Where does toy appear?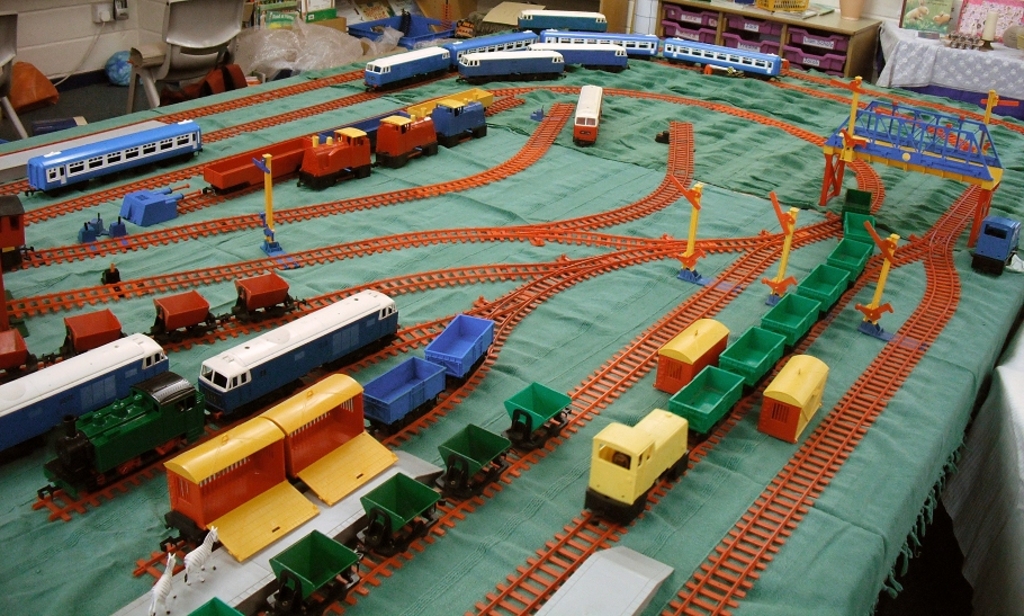
Appears at <box>170,319,495,556</box>.
